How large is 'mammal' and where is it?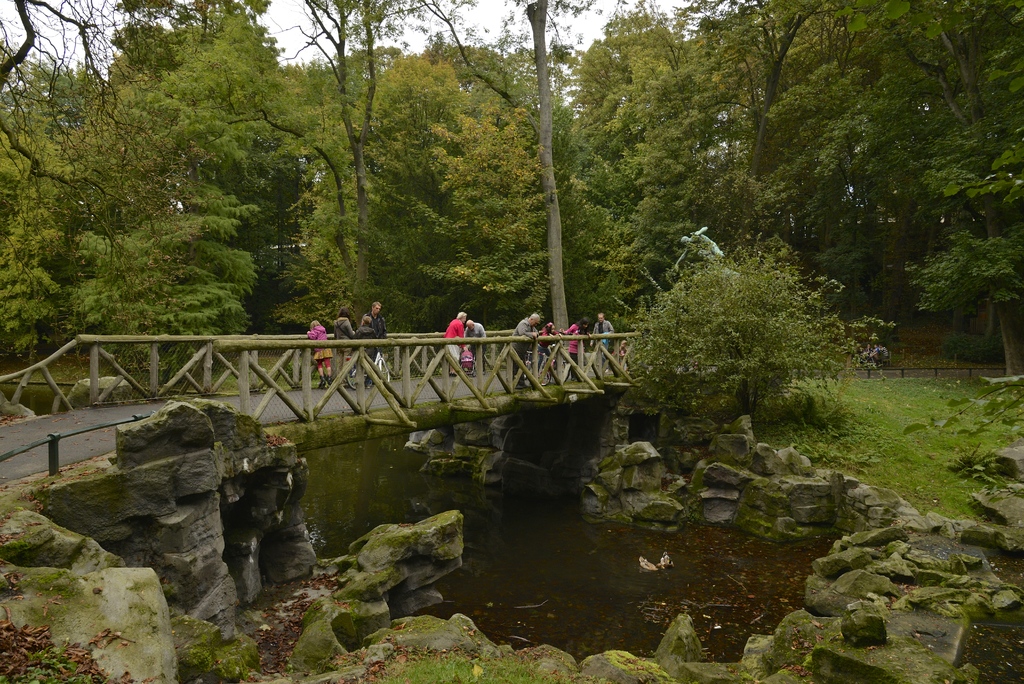
Bounding box: 564/316/590/364.
